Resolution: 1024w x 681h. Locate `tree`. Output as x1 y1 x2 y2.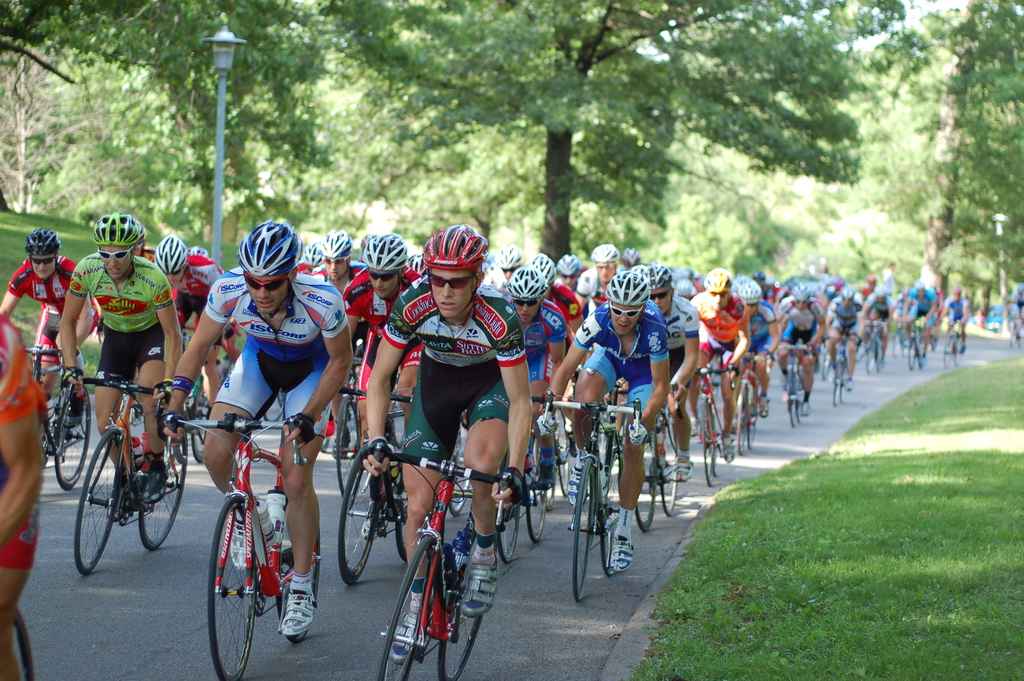
0 0 355 238.
